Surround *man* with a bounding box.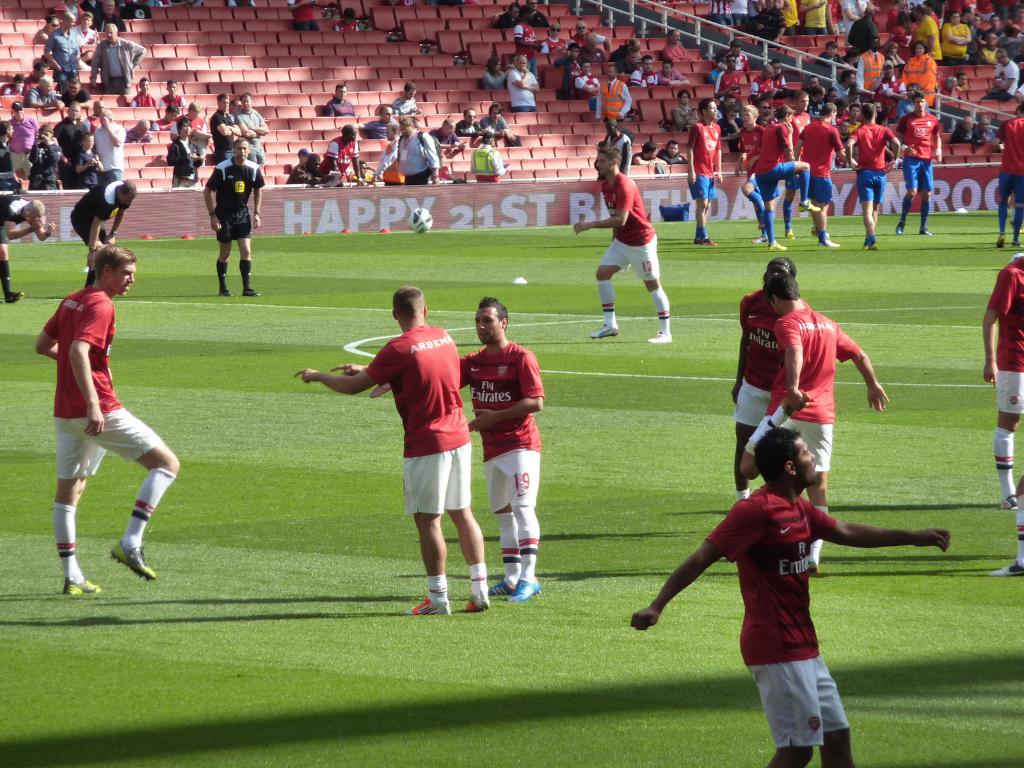
rect(24, 60, 46, 91).
